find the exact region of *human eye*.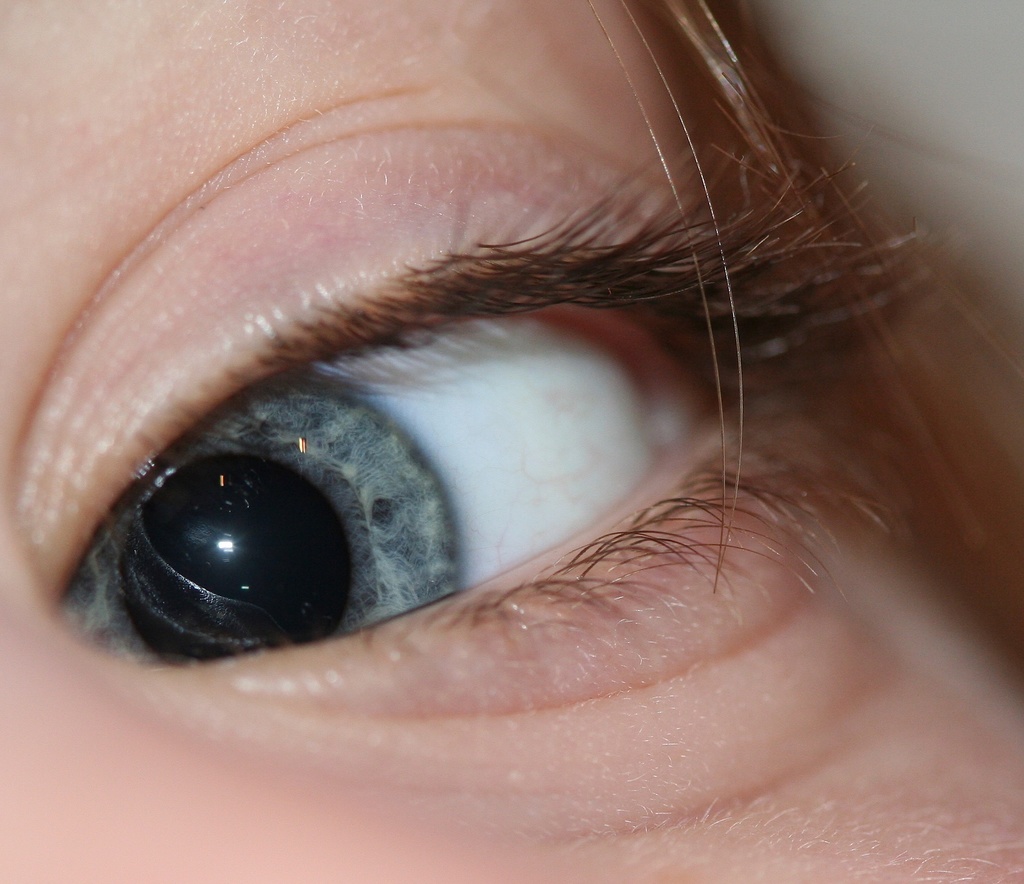
Exact region: crop(0, 0, 956, 815).
